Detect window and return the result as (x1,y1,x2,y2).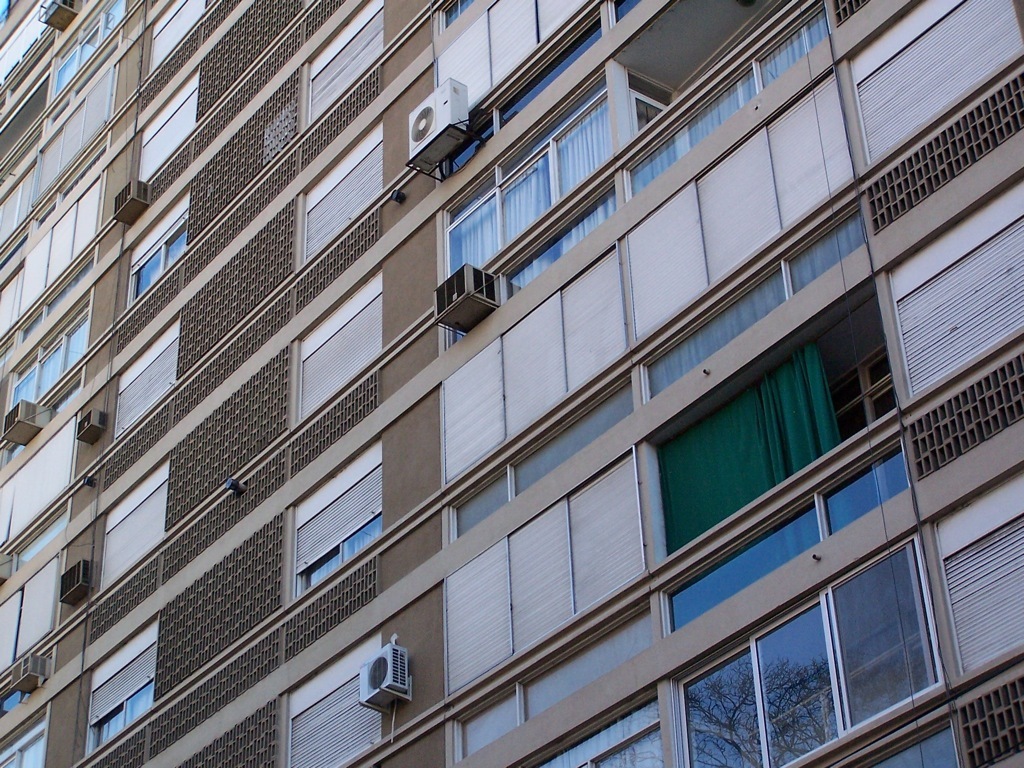
(287,629,389,767).
